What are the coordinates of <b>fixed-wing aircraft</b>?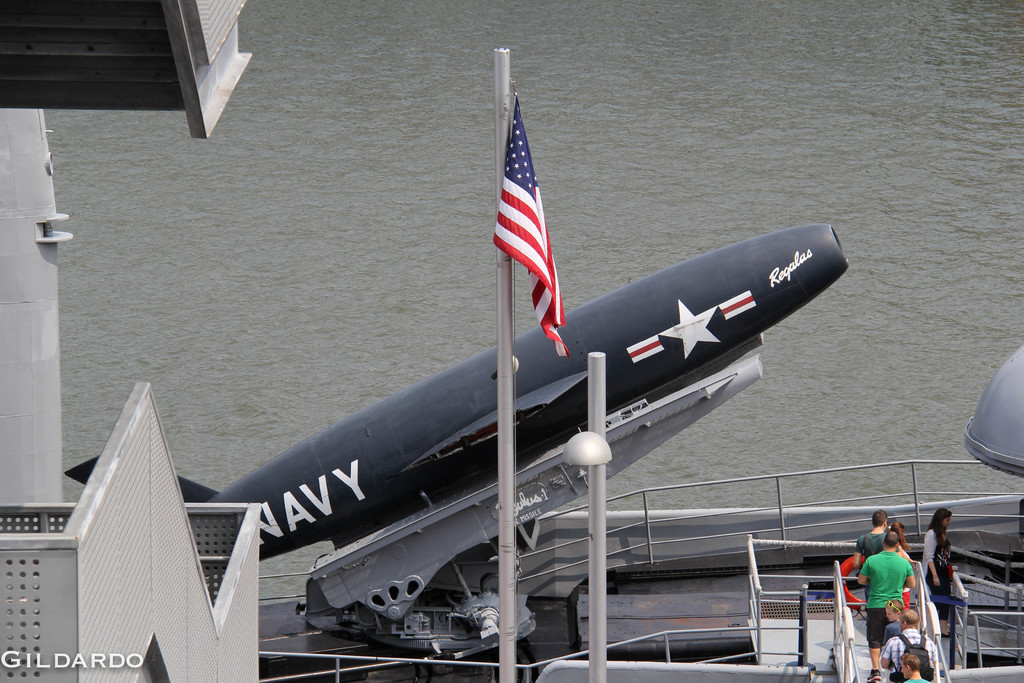
(68,220,851,629).
